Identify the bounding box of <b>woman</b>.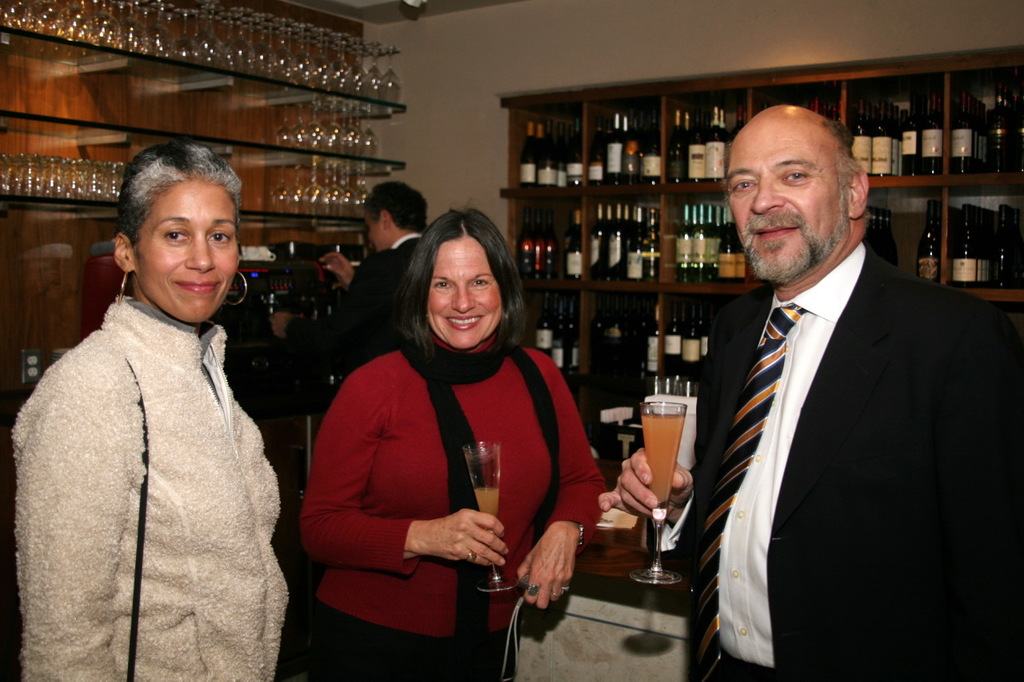
<region>282, 191, 618, 676</region>.
